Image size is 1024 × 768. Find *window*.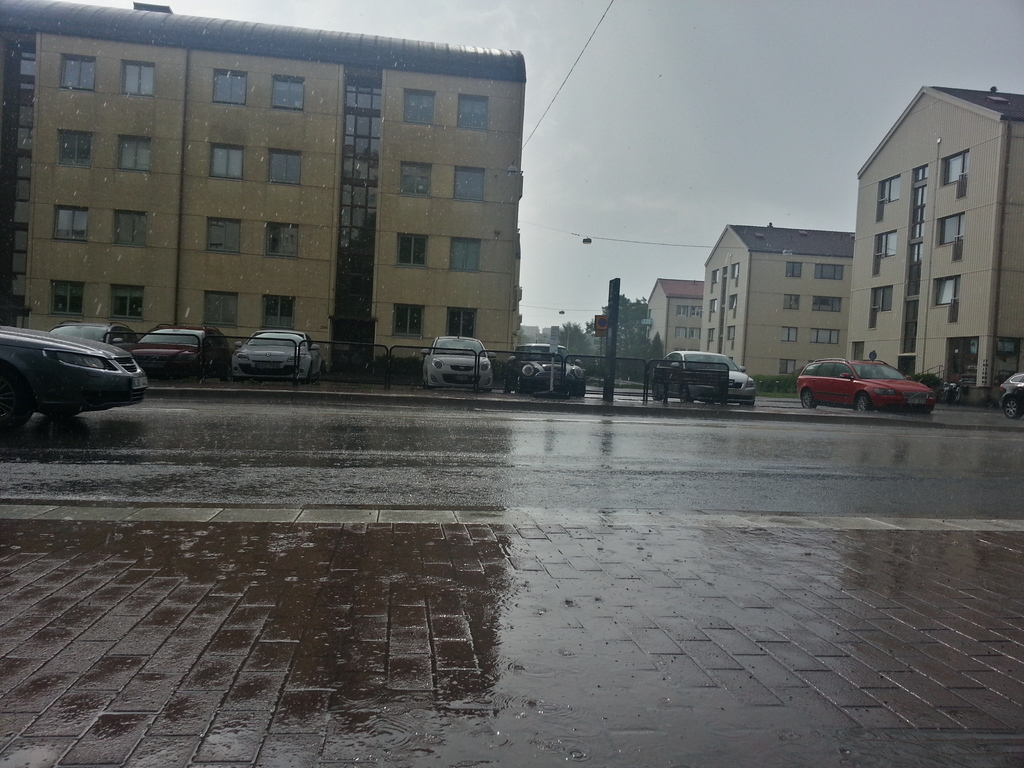
112/134/150/175.
